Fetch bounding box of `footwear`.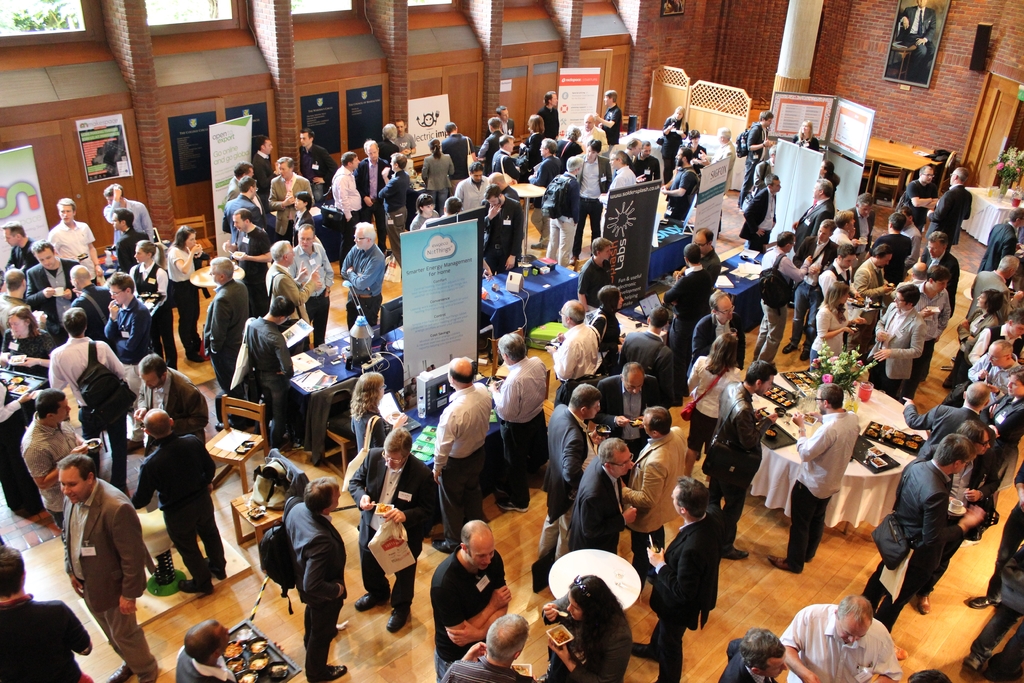
Bbox: (106,661,132,682).
